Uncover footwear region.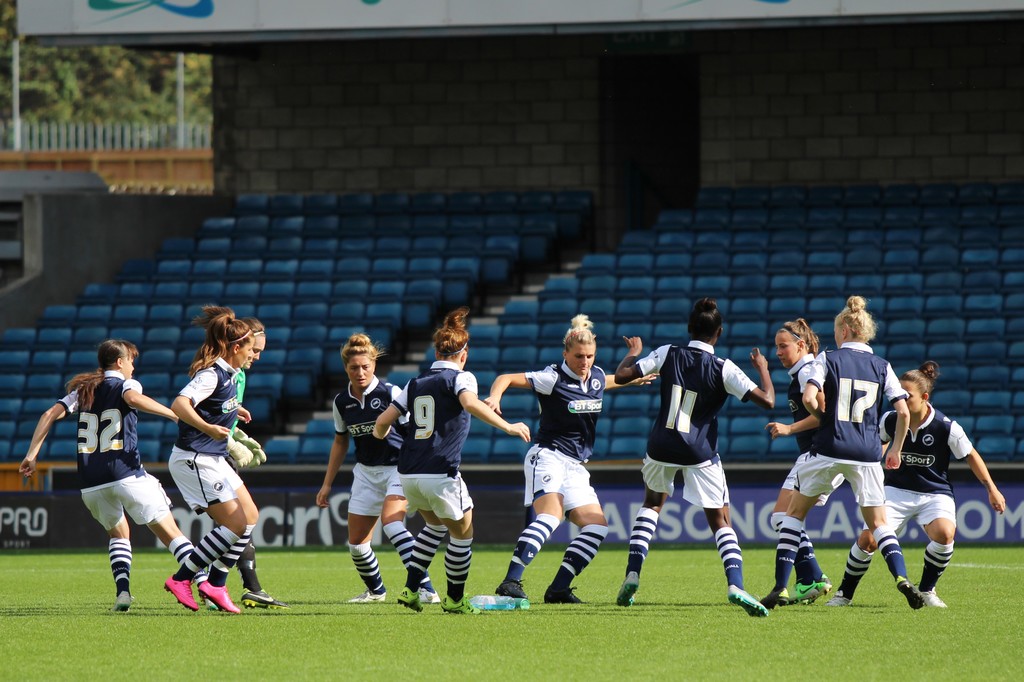
Uncovered: region(397, 585, 425, 613).
